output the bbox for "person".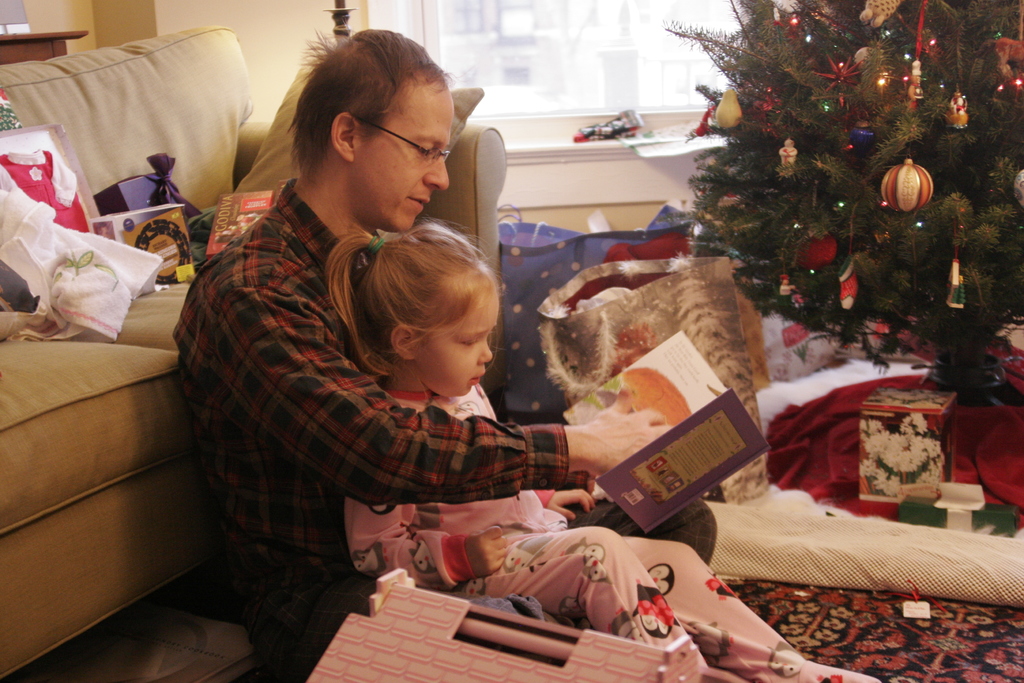
region(320, 222, 895, 682).
